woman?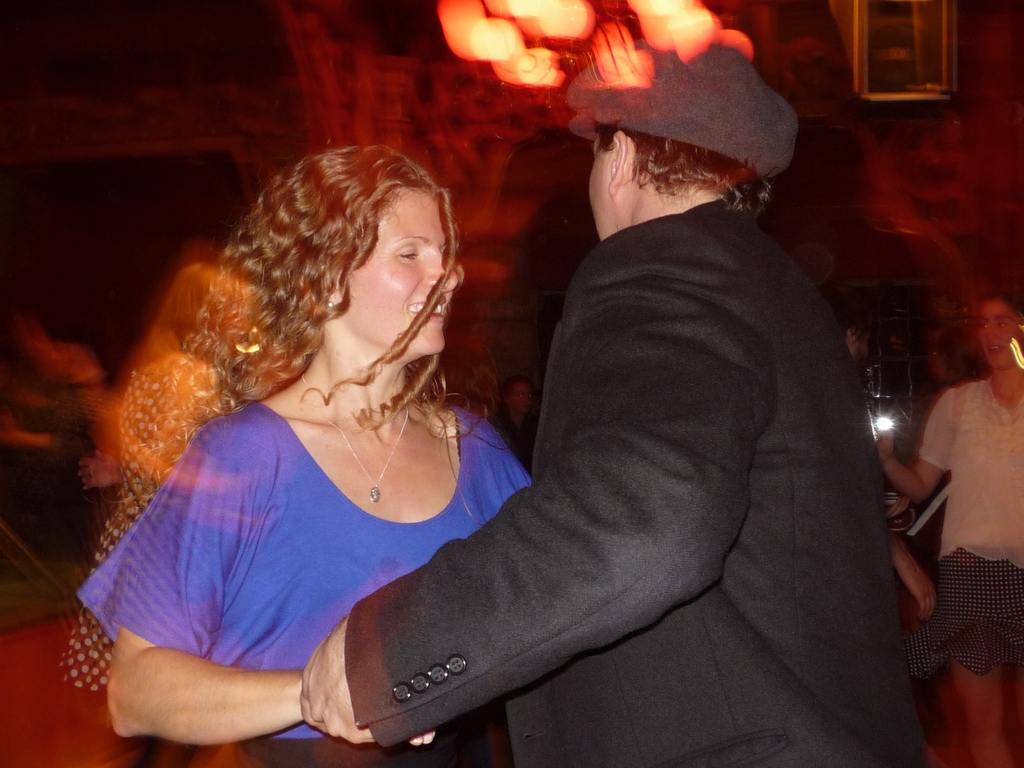
box=[157, 95, 795, 766]
